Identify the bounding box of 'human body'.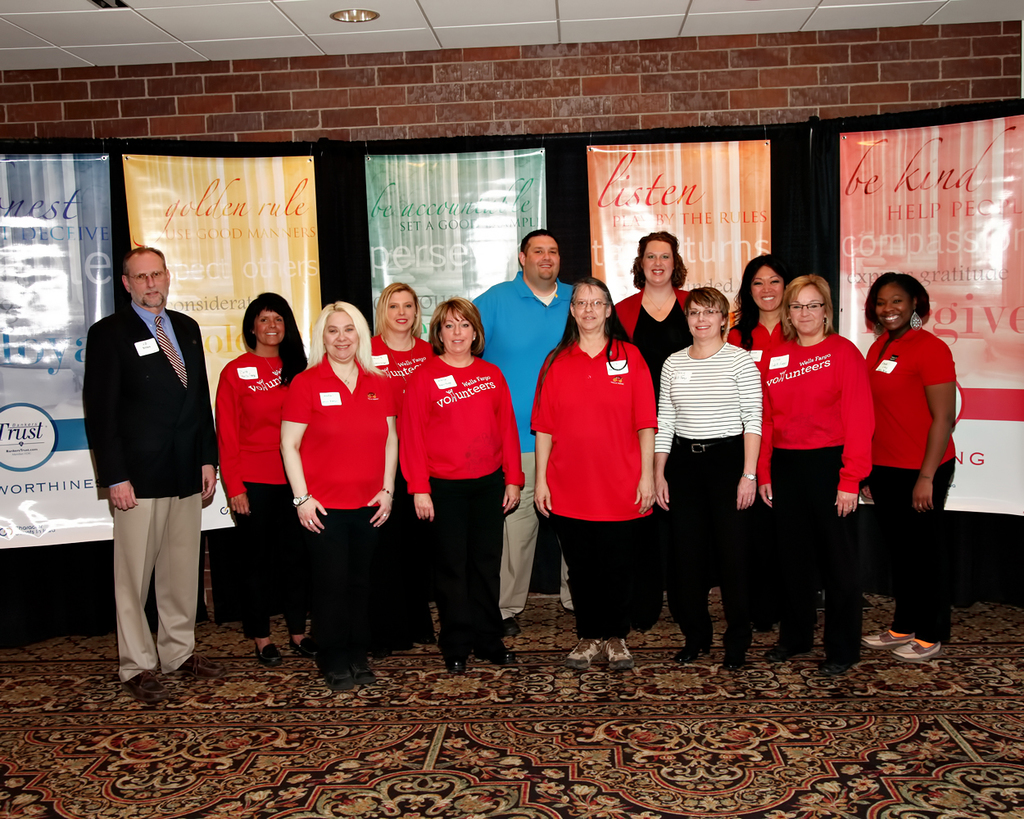
(x1=215, y1=348, x2=319, y2=670).
